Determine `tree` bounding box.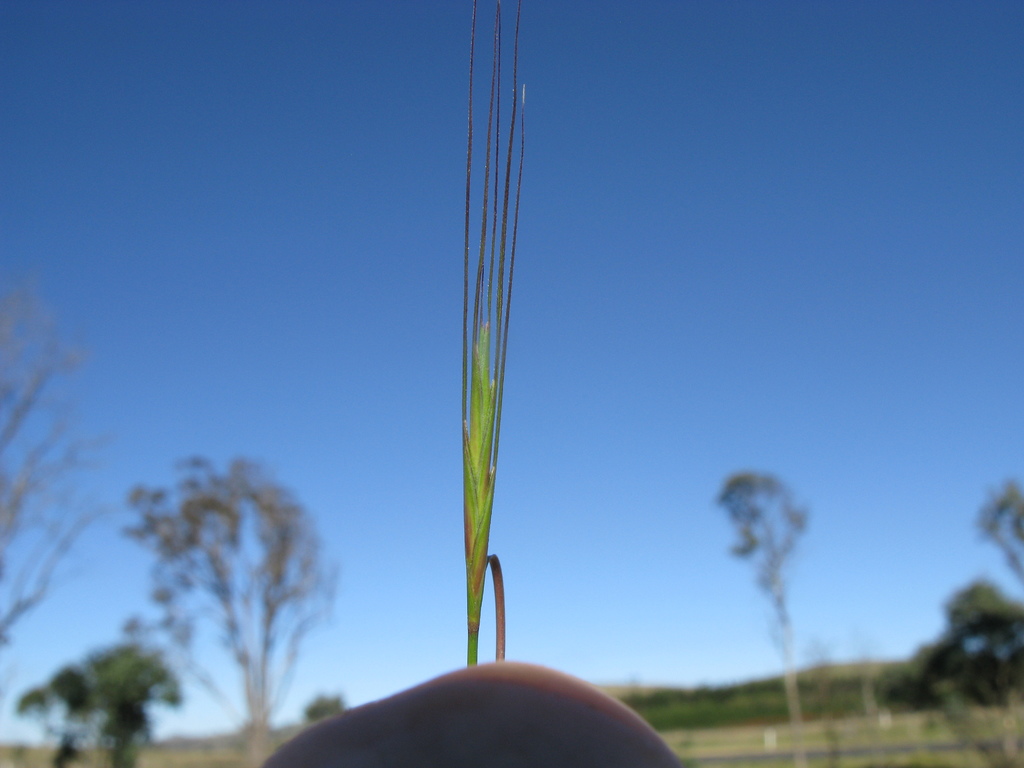
Determined: x1=714, y1=471, x2=810, y2=767.
